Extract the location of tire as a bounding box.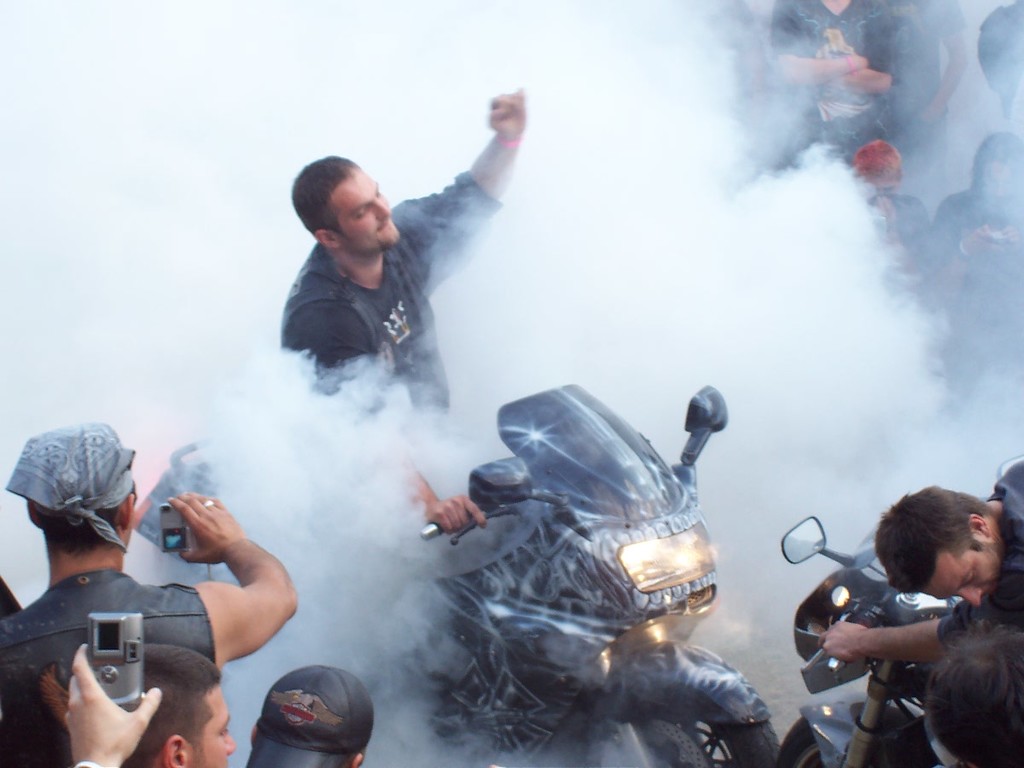
[777,709,839,767].
